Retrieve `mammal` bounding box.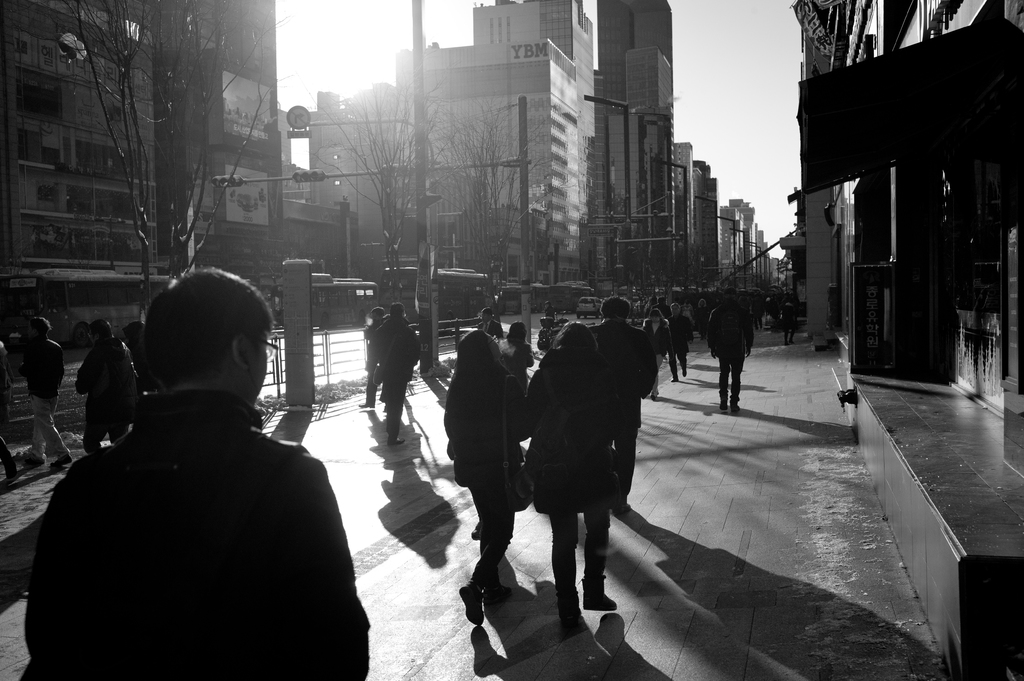
Bounding box: {"left": 444, "top": 329, "right": 532, "bottom": 632}.
